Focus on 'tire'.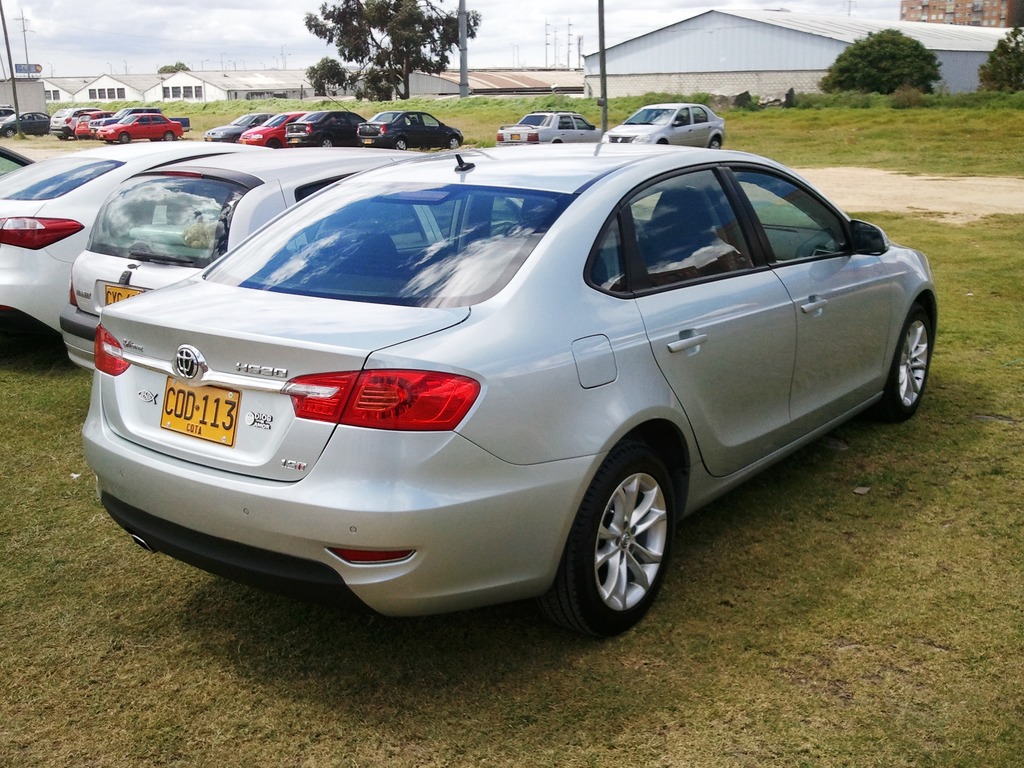
Focused at 119, 130, 129, 146.
